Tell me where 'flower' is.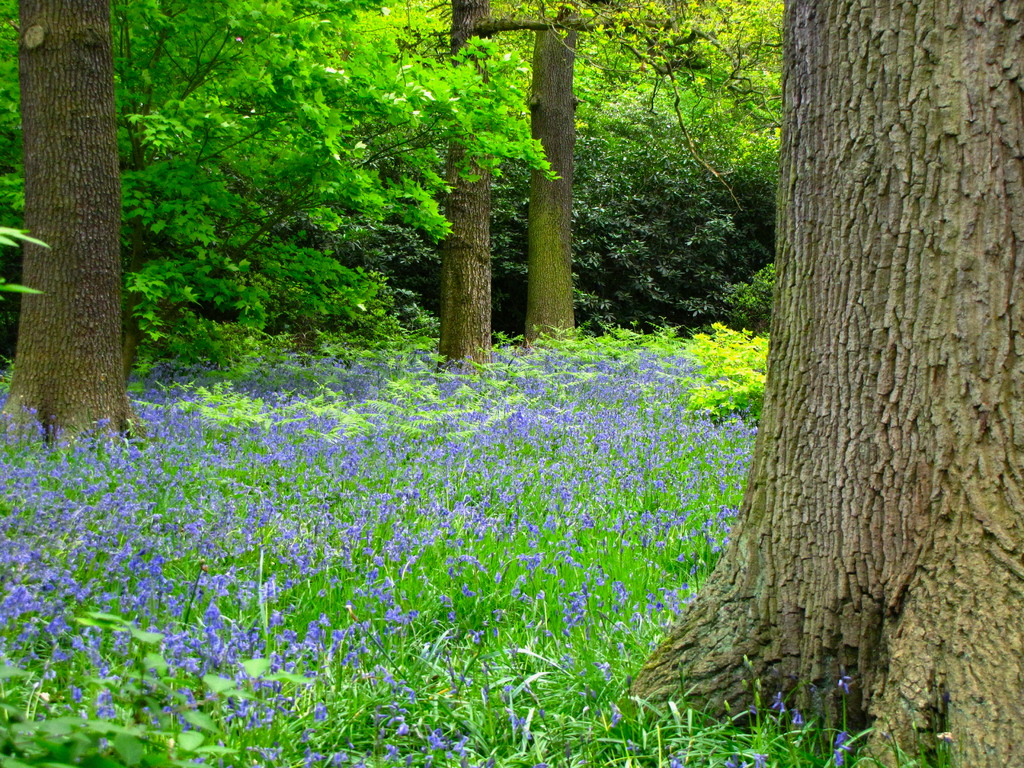
'flower' is at left=408, top=109, right=424, bottom=122.
